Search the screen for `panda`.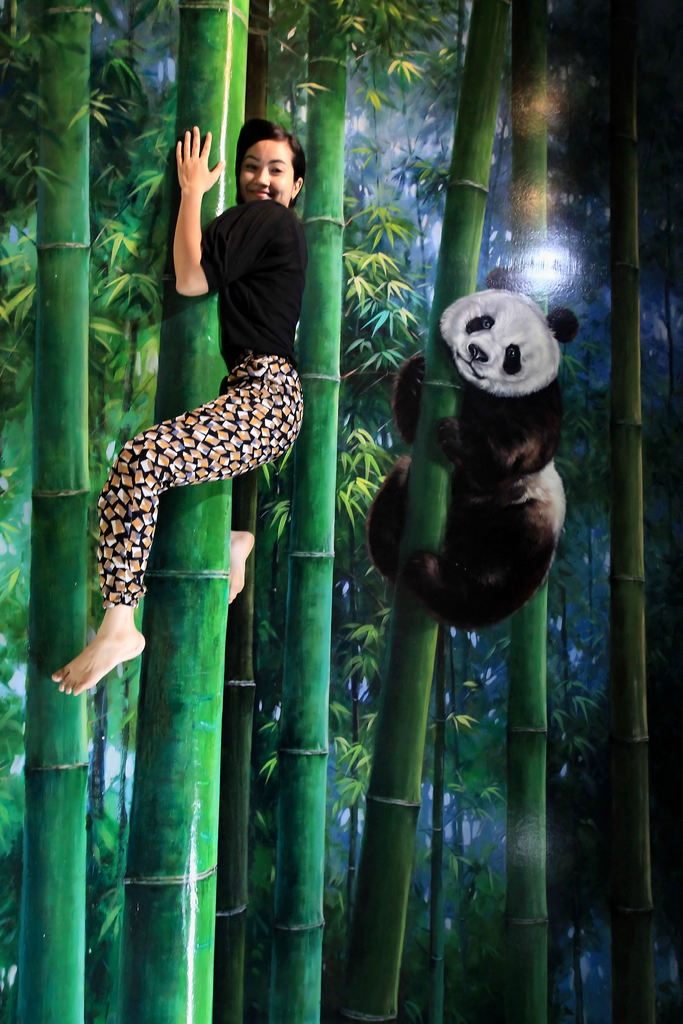
Found at {"x1": 372, "y1": 263, "x2": 575, "y2": 634}.
